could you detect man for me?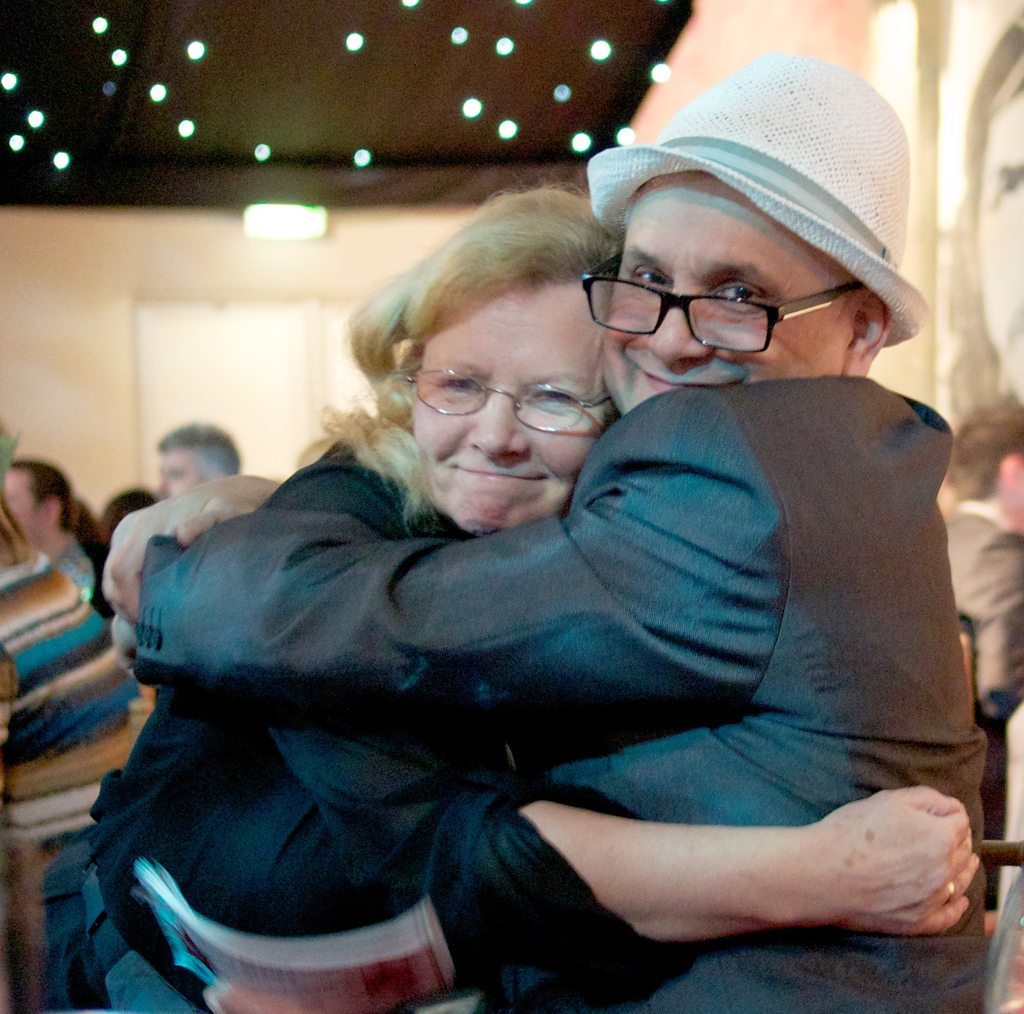
Detection result: BBox(60, 168, 1010, 1013).
